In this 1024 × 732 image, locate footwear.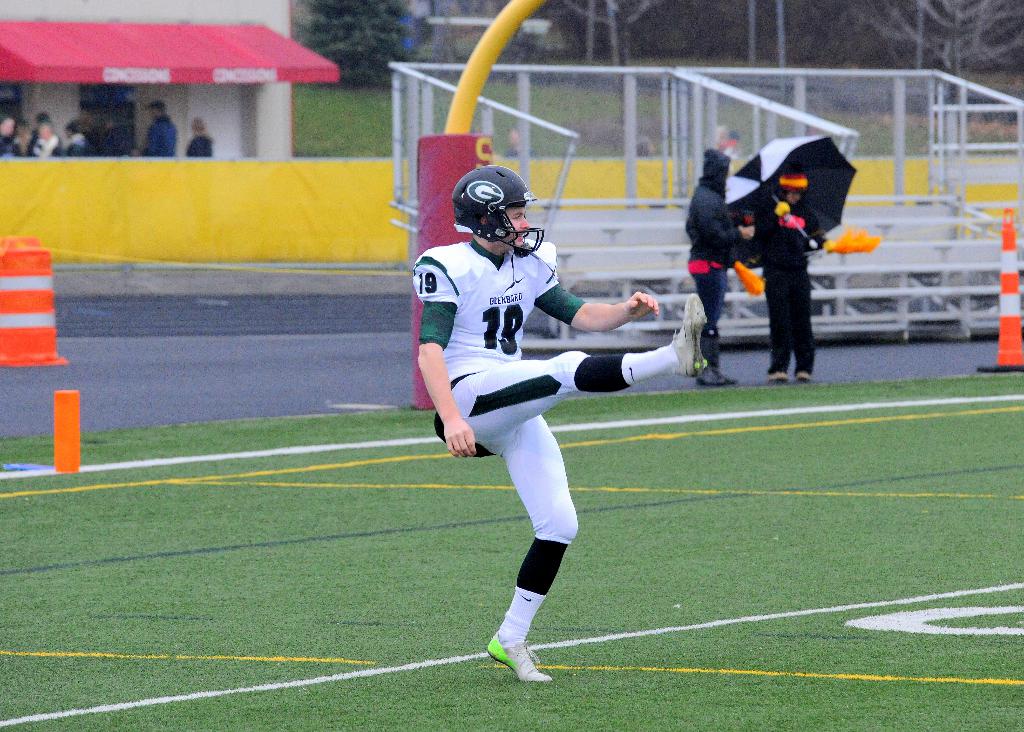
Bounding box: l=482, t=624, r=555, b=681.
